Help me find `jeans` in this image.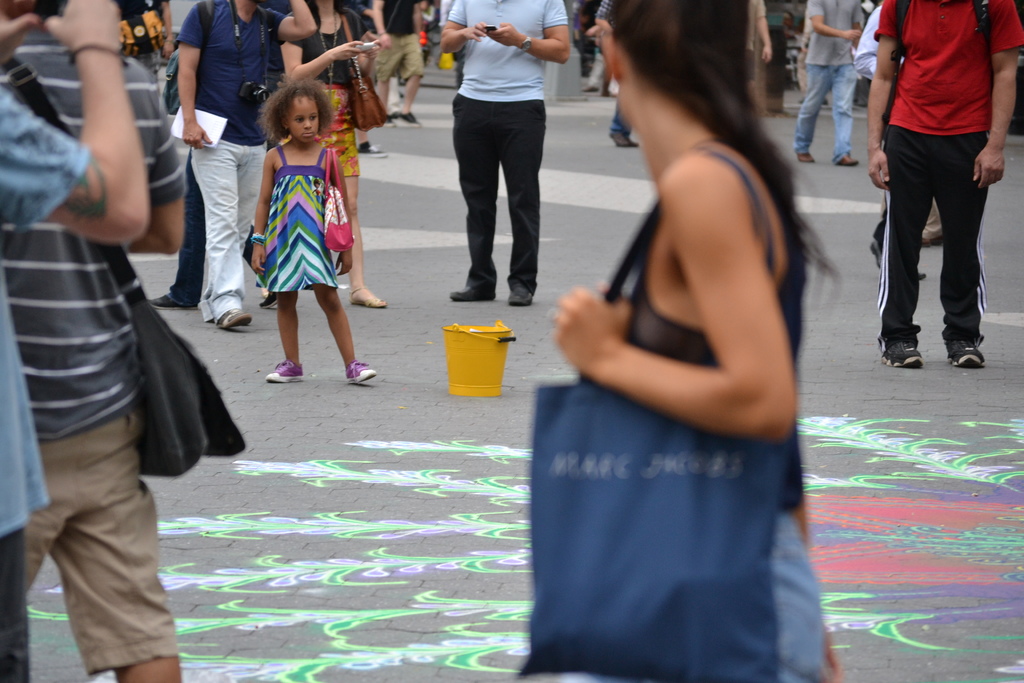
Found it: BBox(22, 414, 184, 682).
